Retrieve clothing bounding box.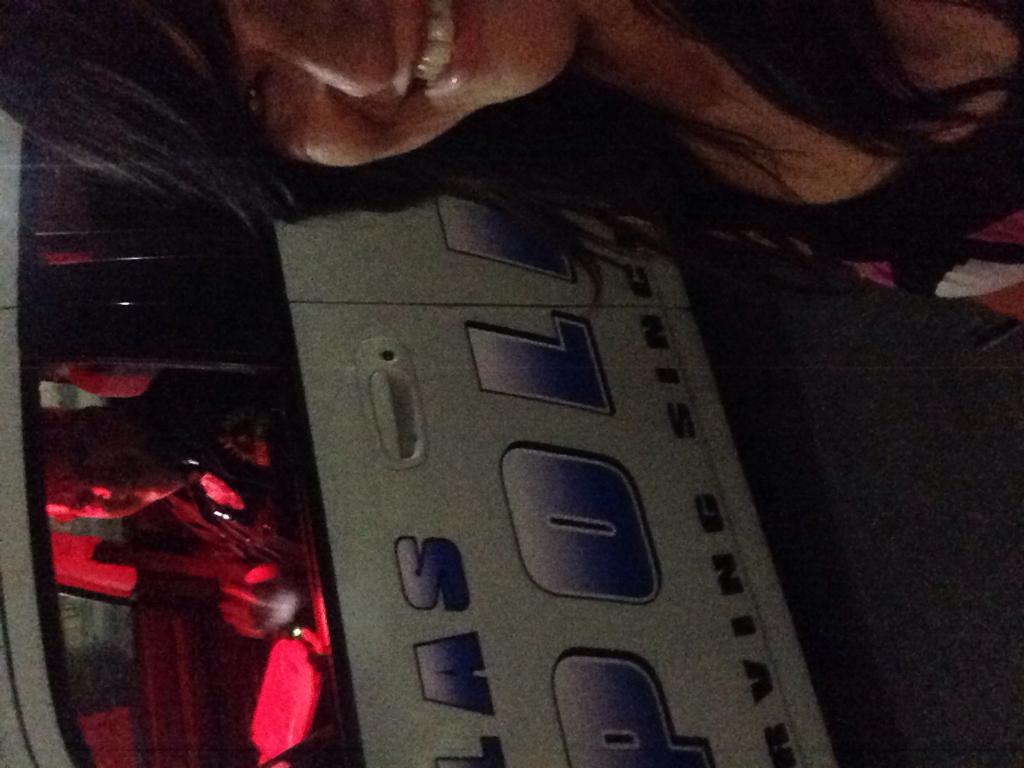
Bounding box: [137,370,309,614].
